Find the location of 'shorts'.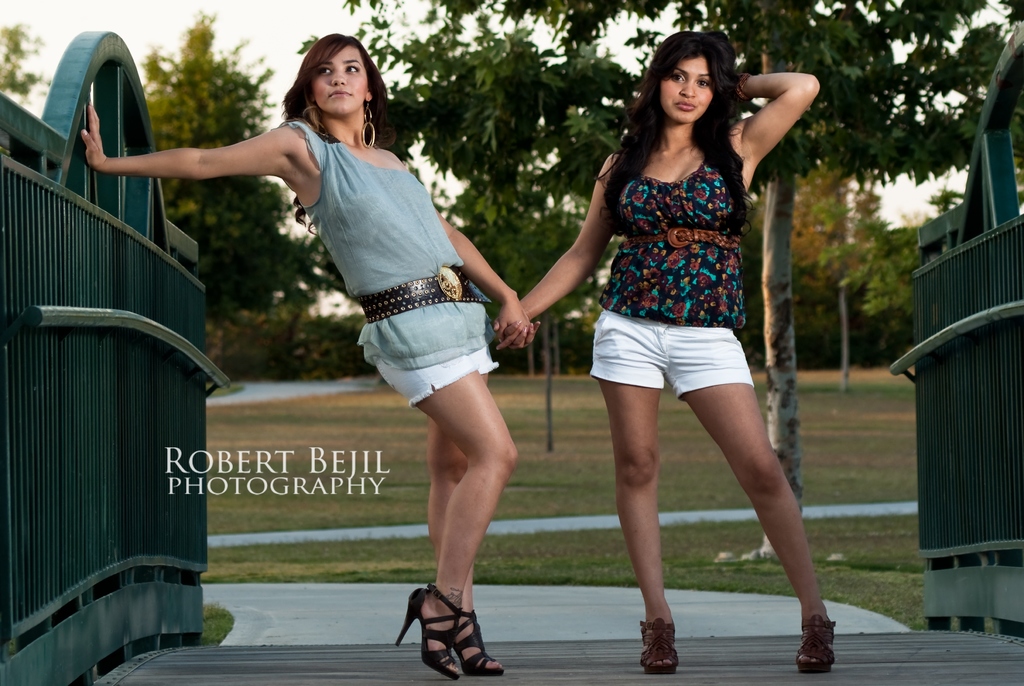
Location: pyautogui.locateOnScreen(374, 341, 499, 408).
